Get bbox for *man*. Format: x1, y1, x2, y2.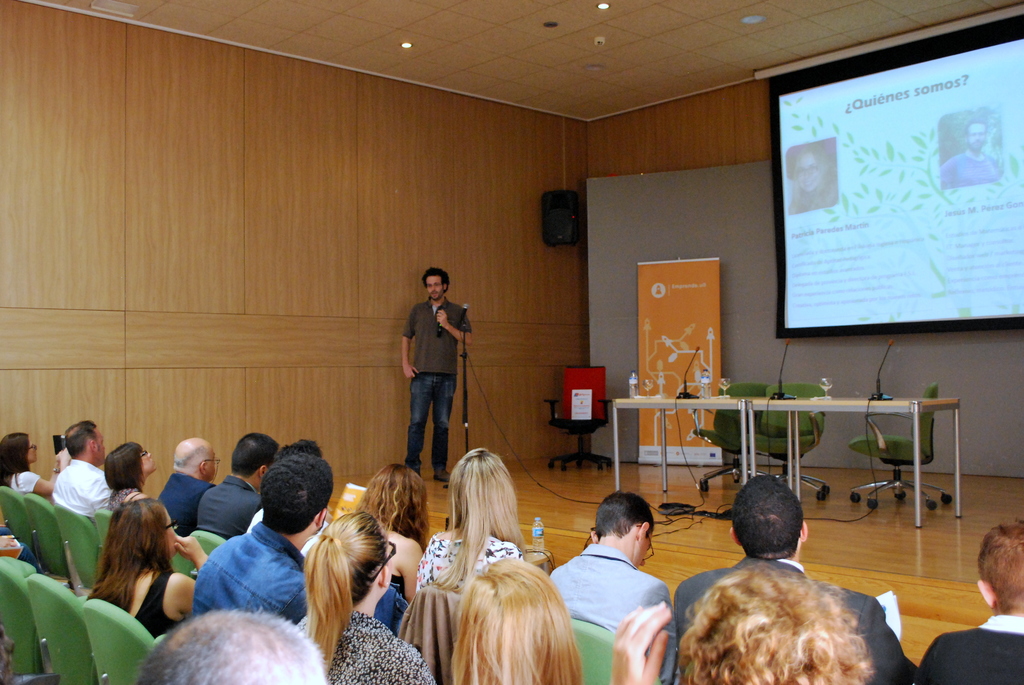
158, 437, 218, 535.
